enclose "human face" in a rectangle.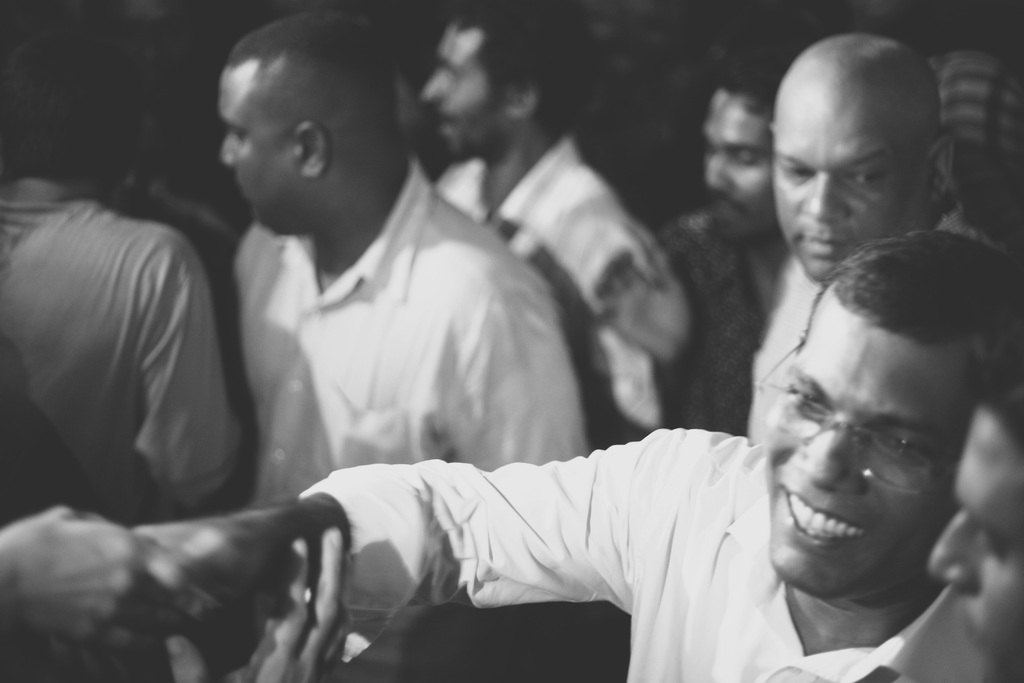
left=213, top=57, right=307, bottom=235.
